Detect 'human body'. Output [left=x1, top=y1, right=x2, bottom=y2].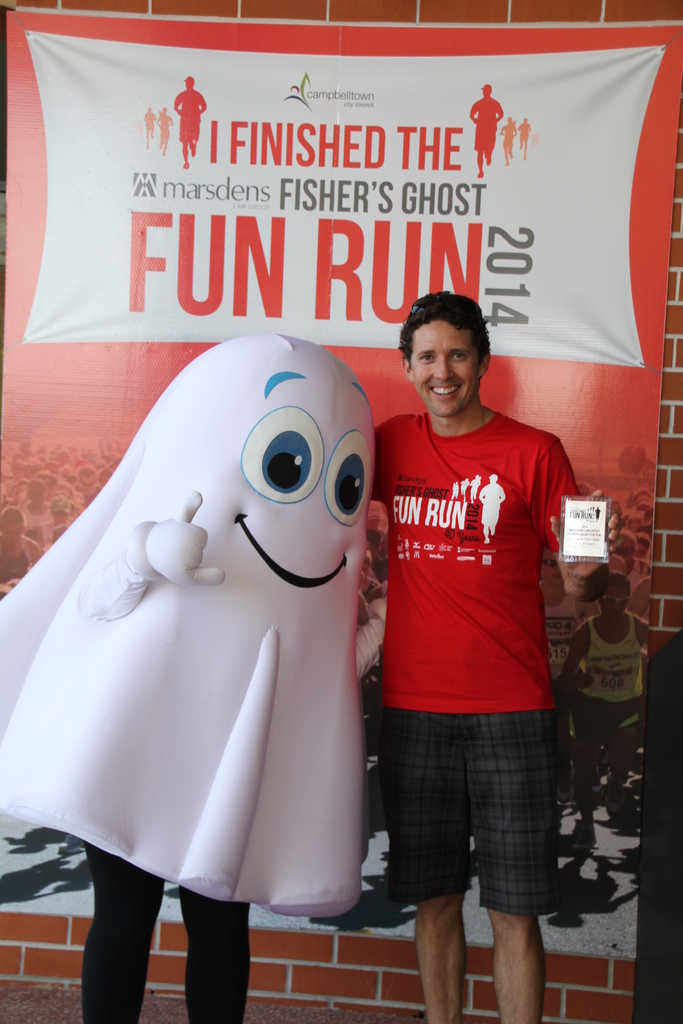
[left=141, top=114, right=155, bottom=147].
